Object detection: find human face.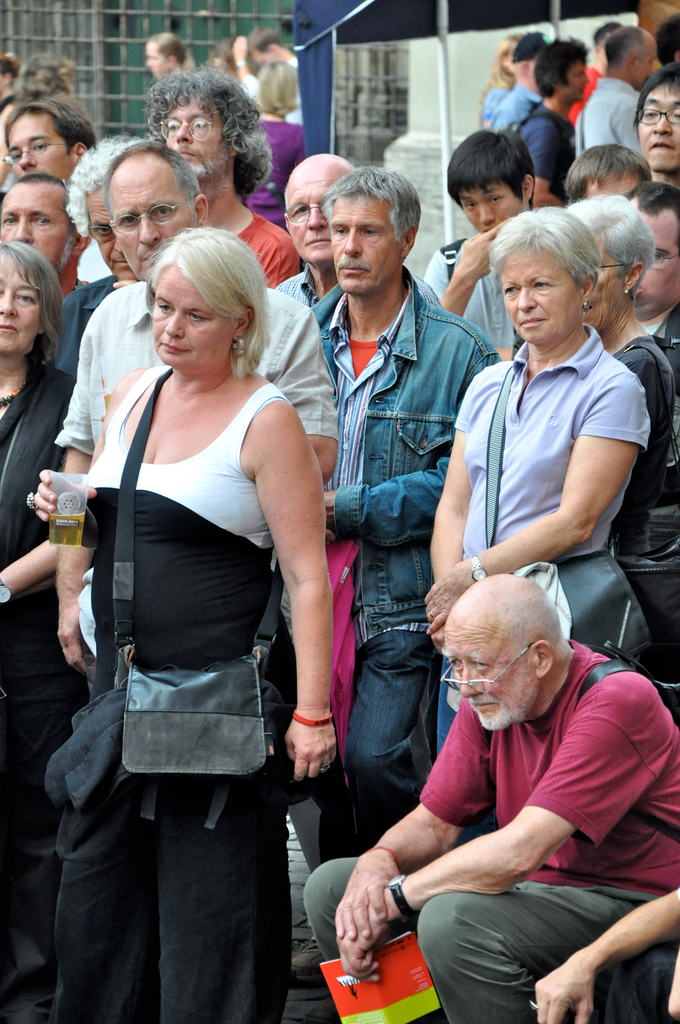
<bbox>441, 627, 535, 735</bbox>.
